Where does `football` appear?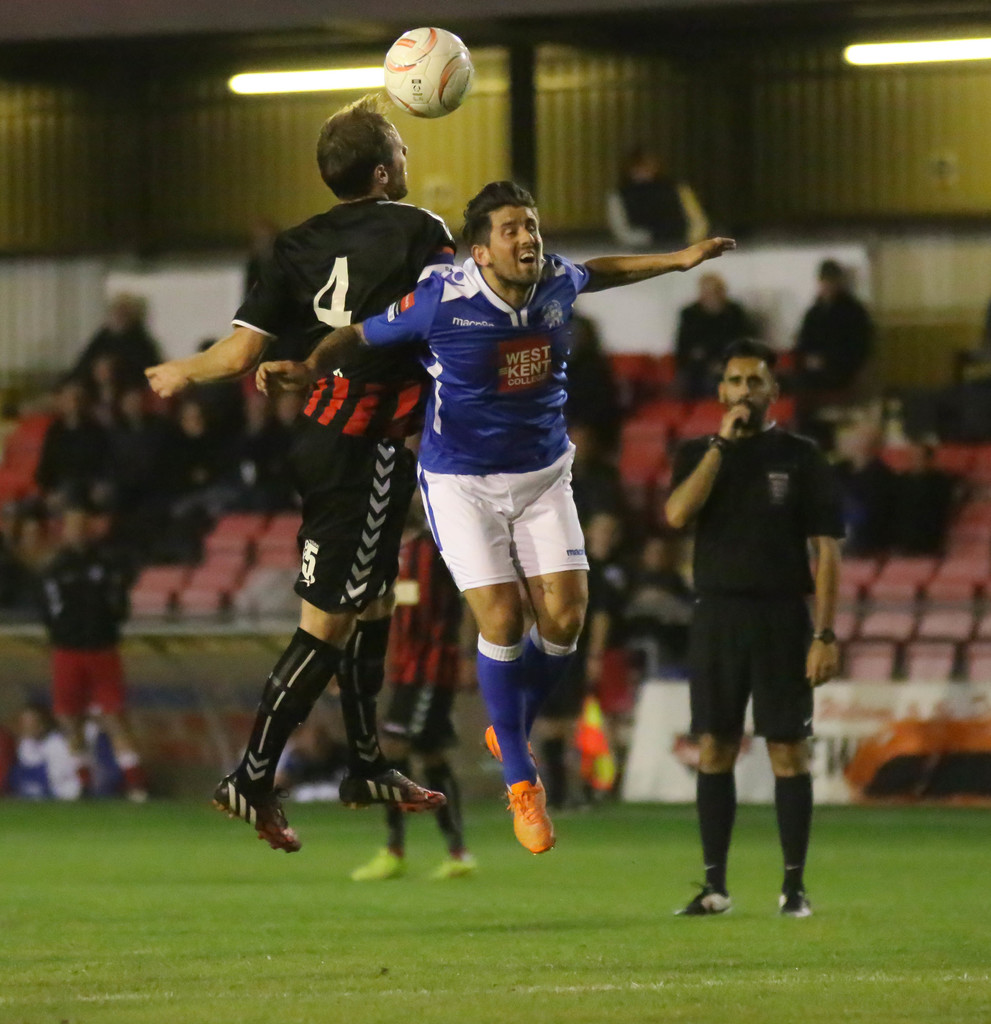
Appears at crop(380, 24, 471, 120).
